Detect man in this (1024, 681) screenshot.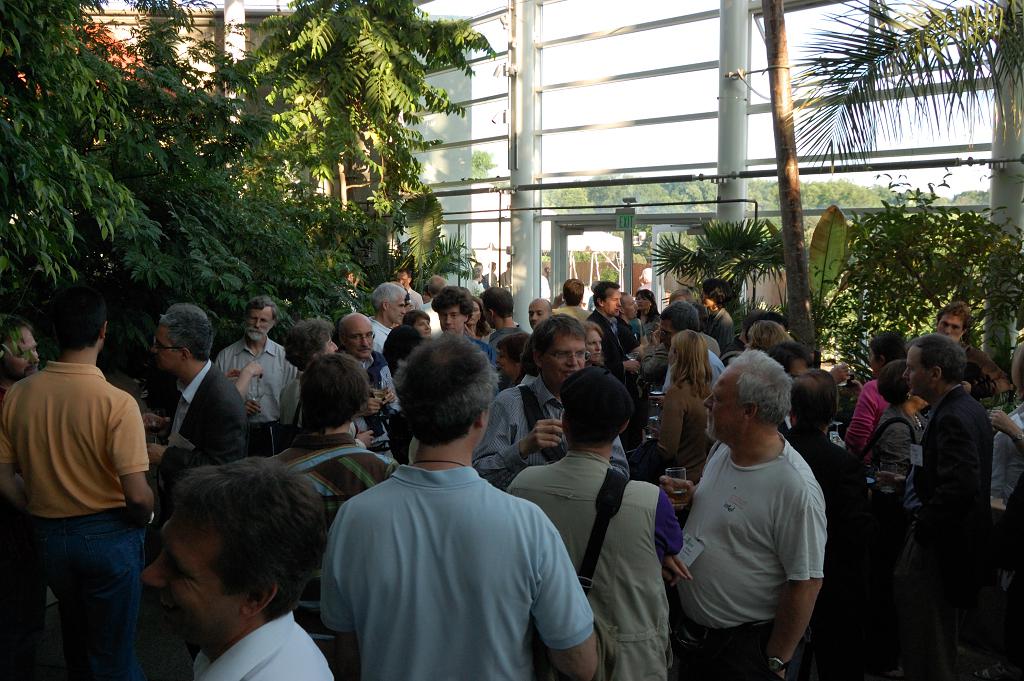
Detection: (x1=418, y1=277, x2=466, y2=313).
